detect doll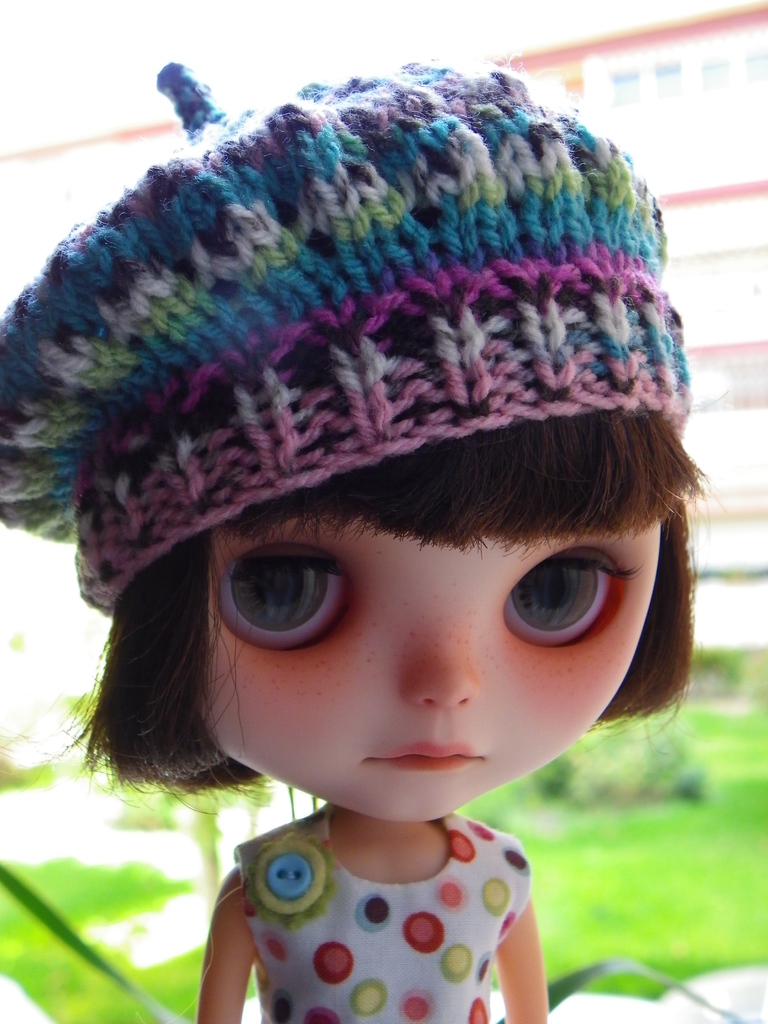
[x1=37, y1=44, x2=723, y2=1023]
